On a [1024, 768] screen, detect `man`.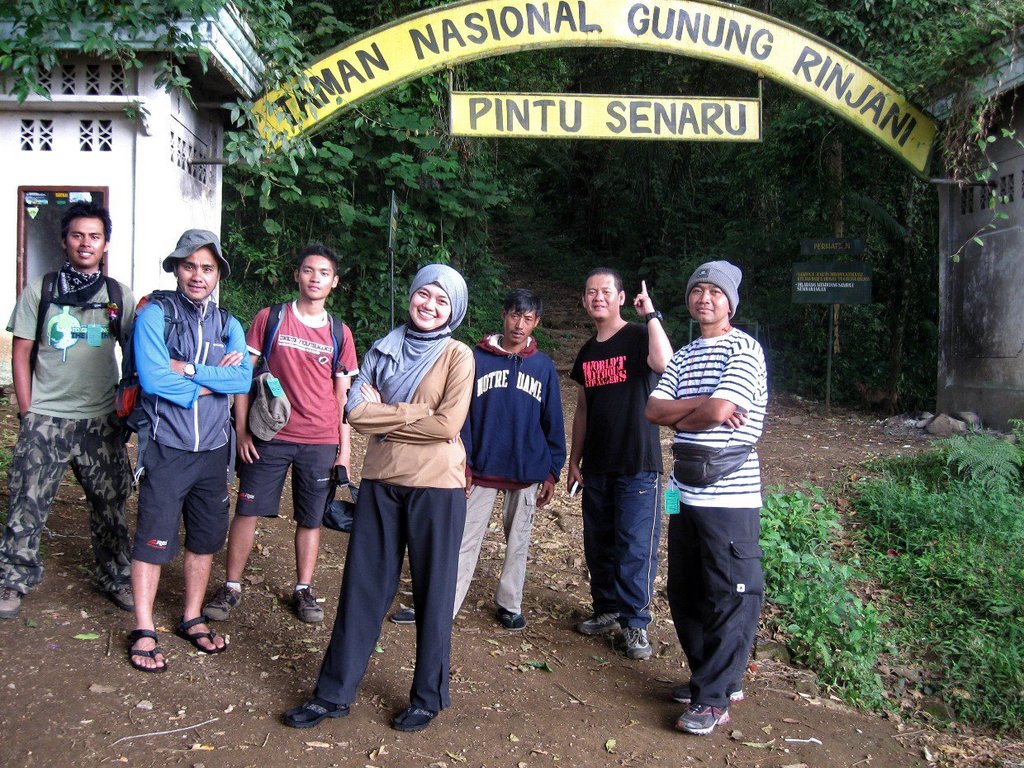
l=208, t=237, r=372, b=629.
